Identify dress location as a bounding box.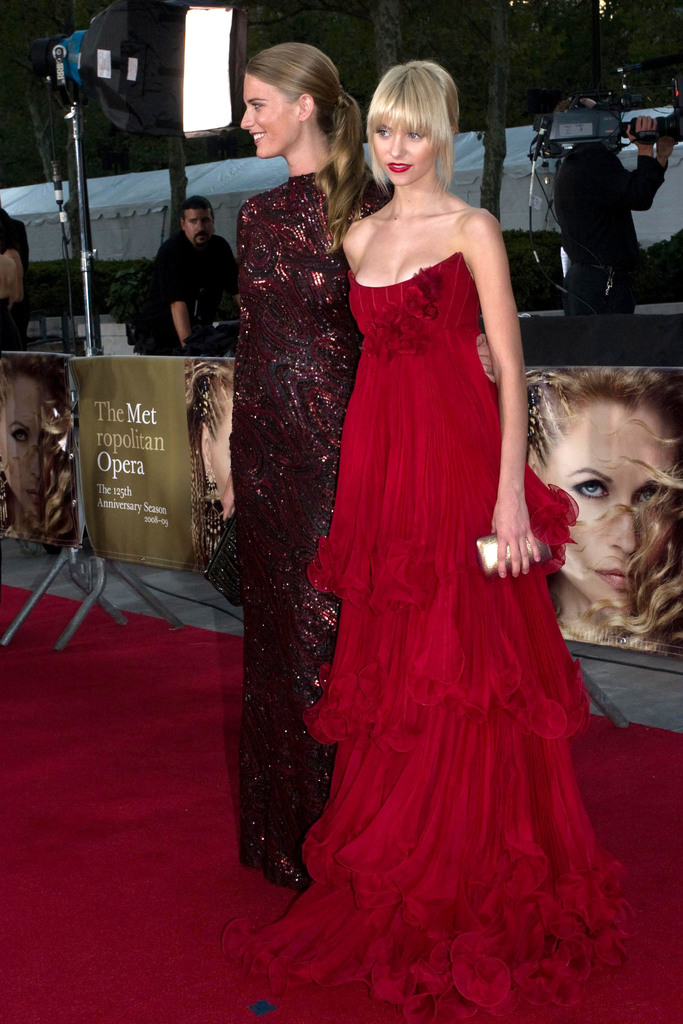
left=220, top=252, right=639, bottom=1023.
